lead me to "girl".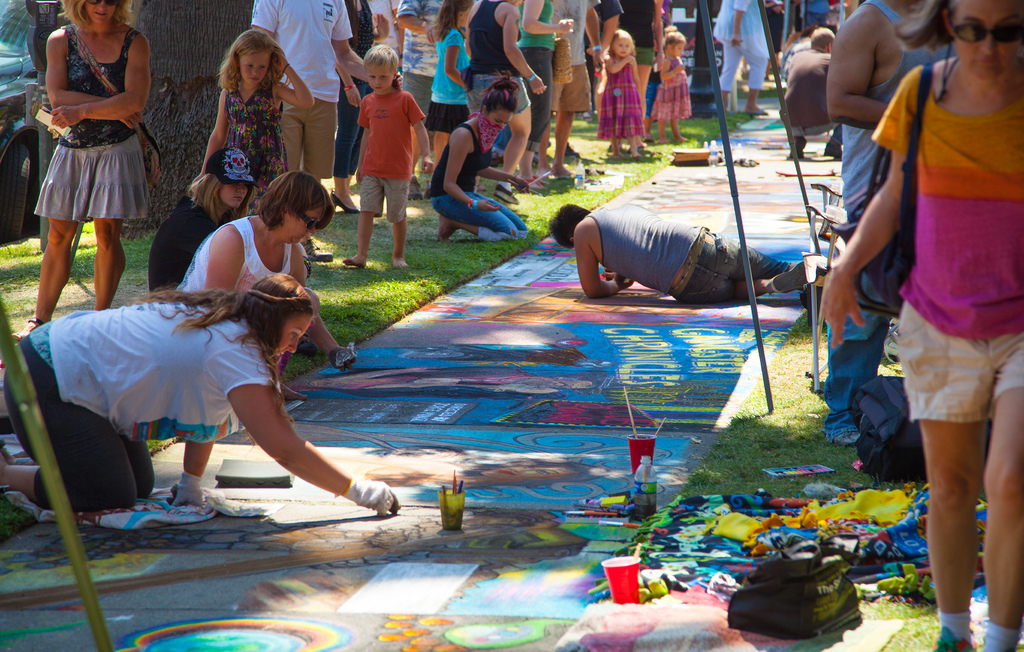
Lead to region(595, 29, 648, 159).
